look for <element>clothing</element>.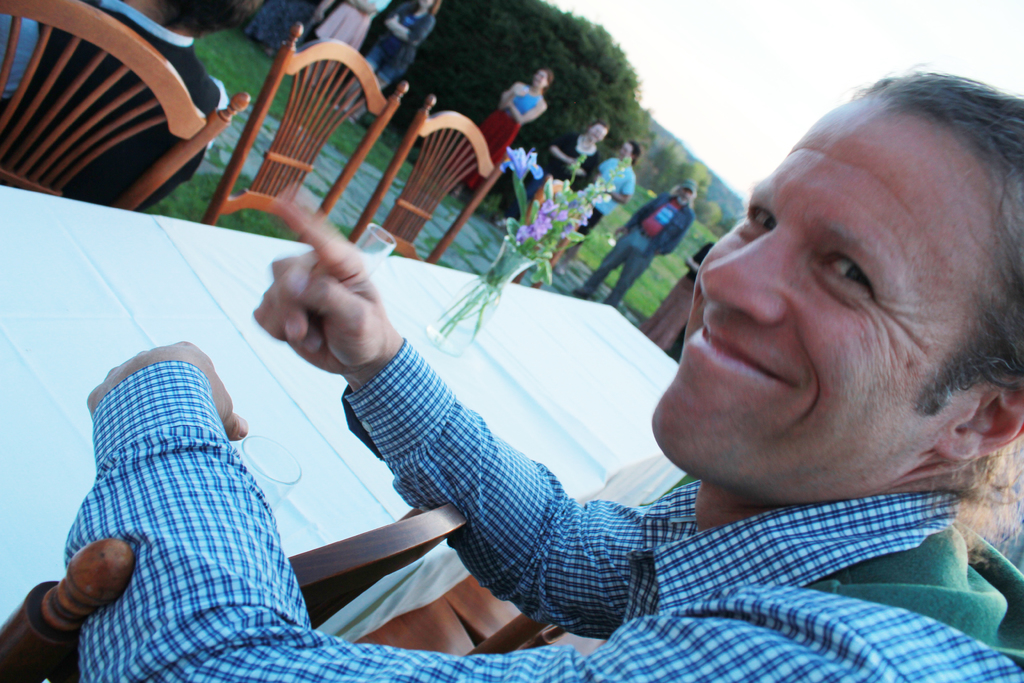
Found: 56:497:1023:682.
